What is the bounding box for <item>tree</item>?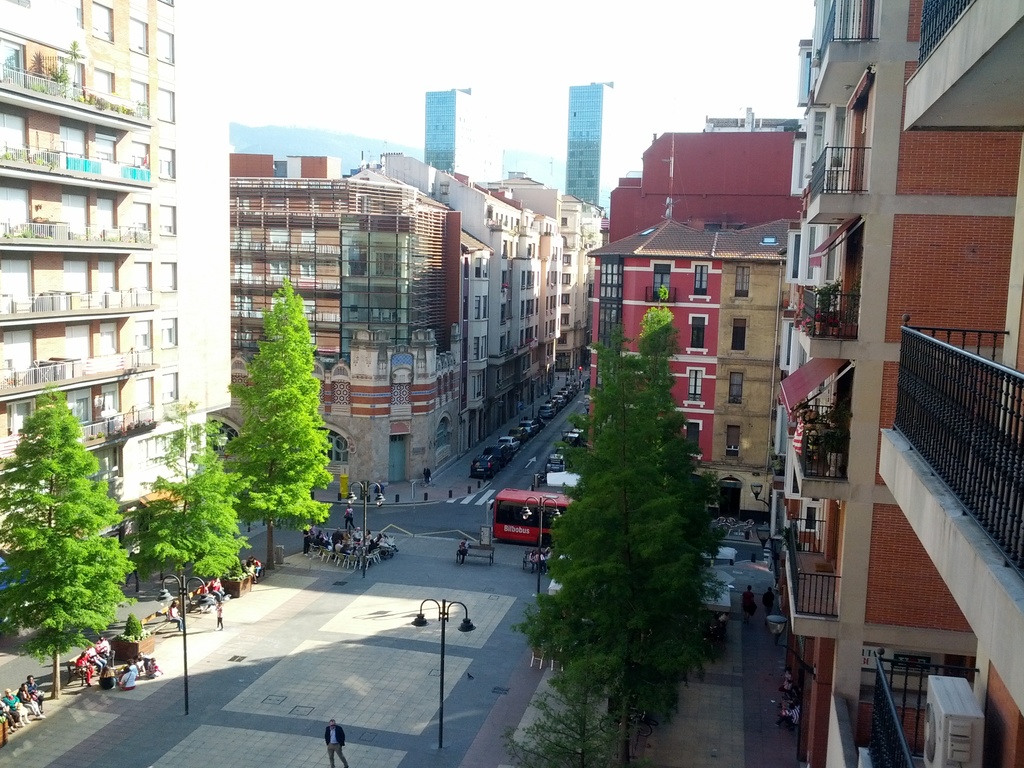
select_region(0, 380, 136, 700).
